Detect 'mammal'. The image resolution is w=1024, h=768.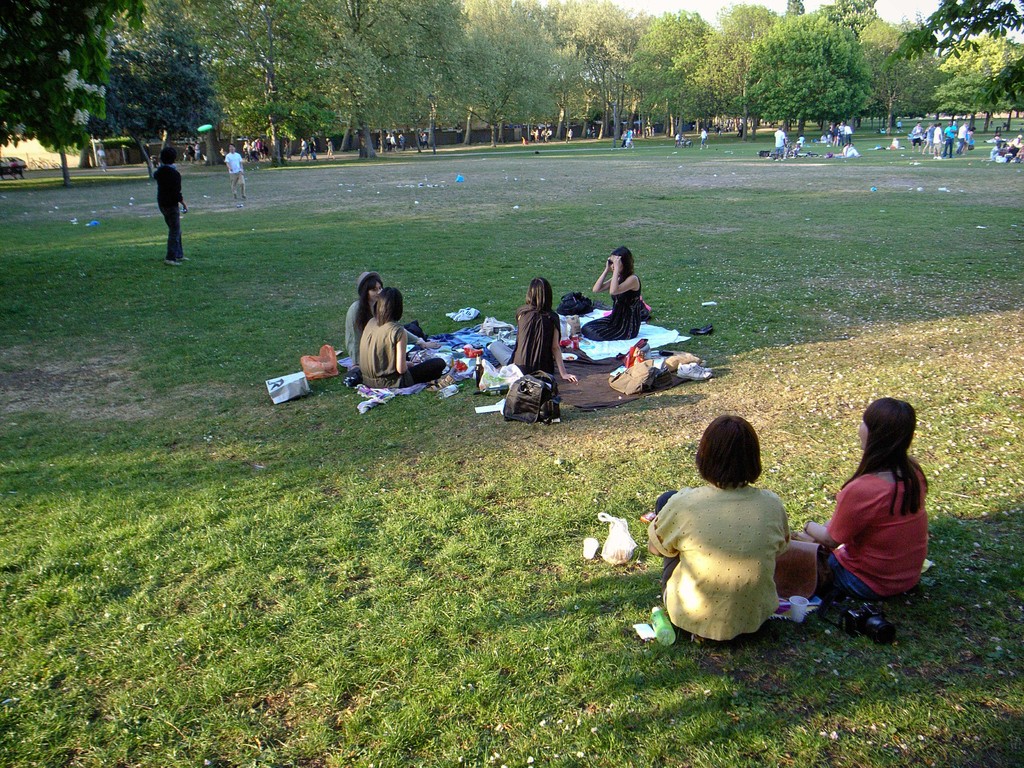
844/124/853/142.
